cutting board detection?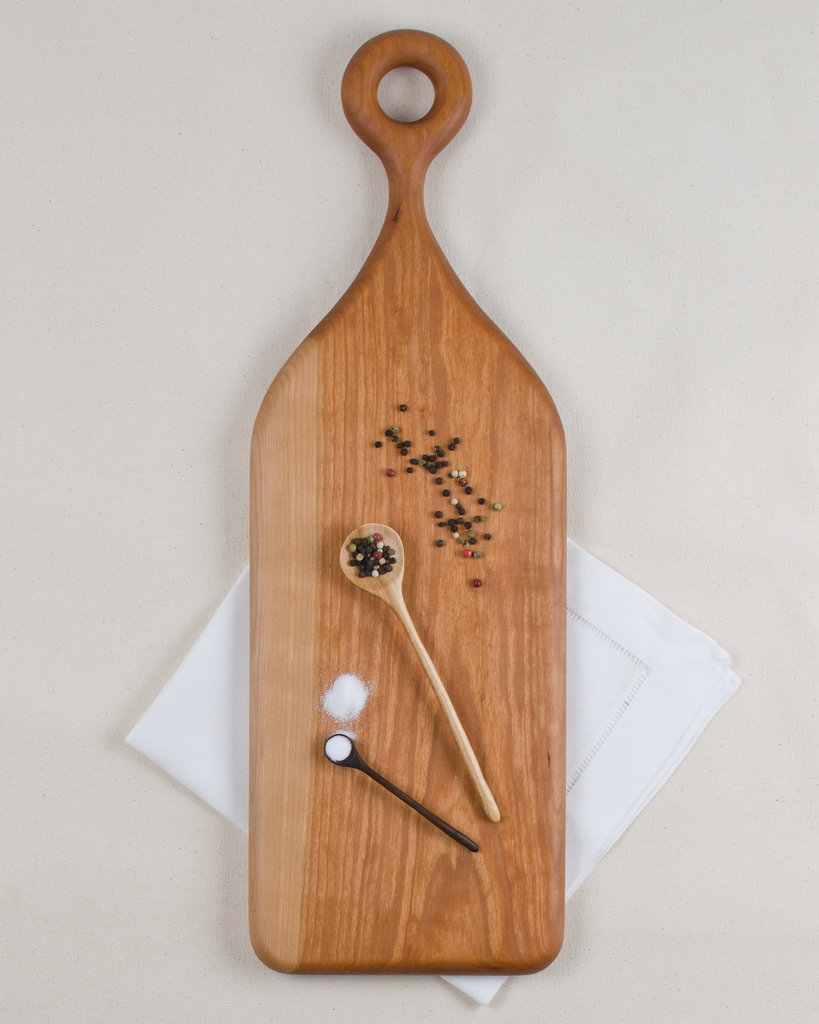
[237,21,573,977]
